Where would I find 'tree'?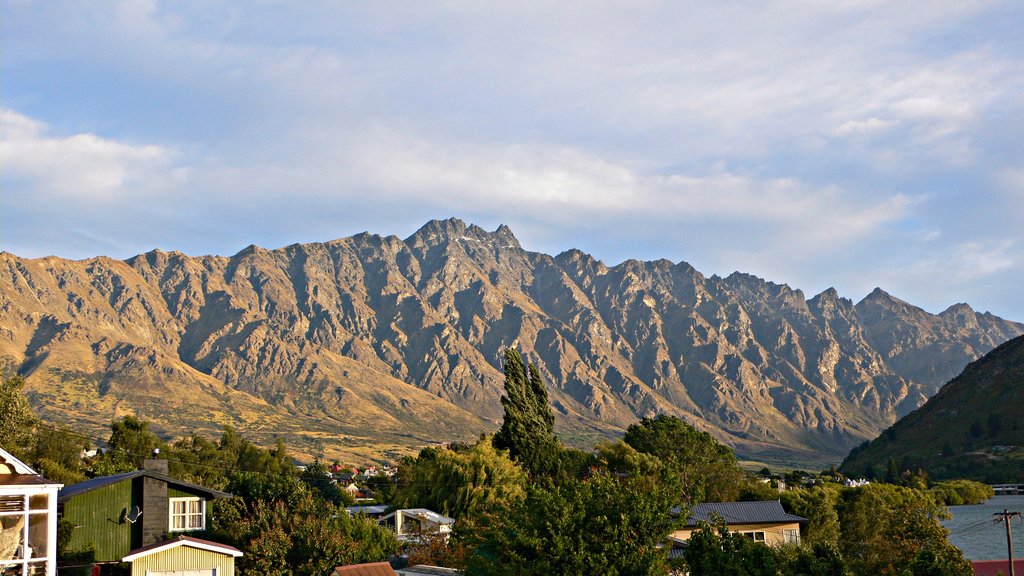
At rect(27, 422, 83, 498).
